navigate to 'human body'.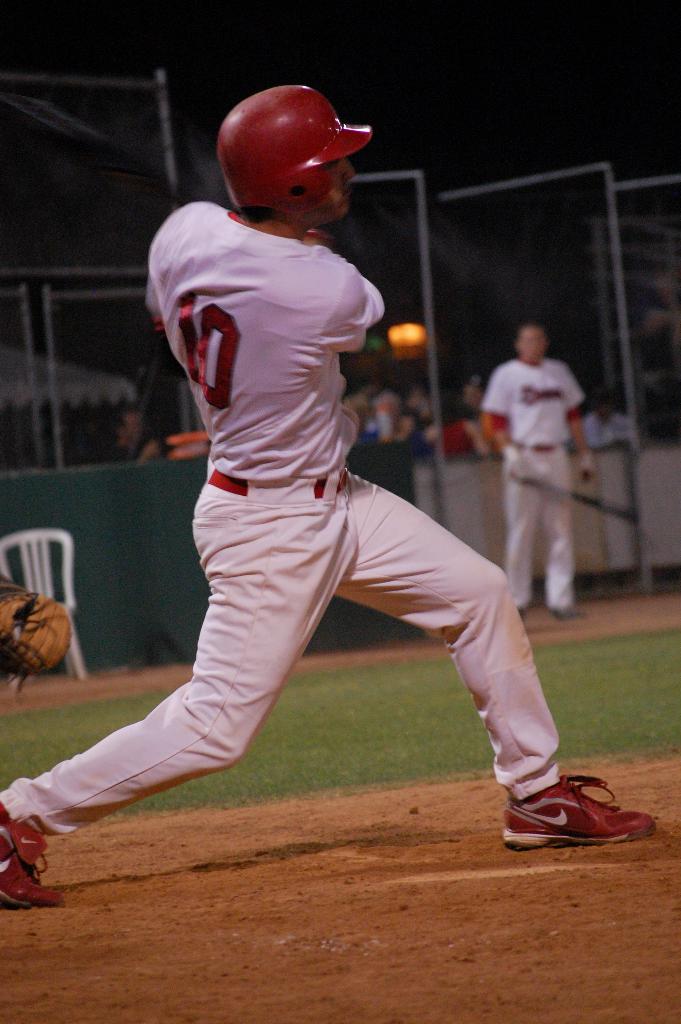
Navigation target: crop(578, 410, 624, 447).
